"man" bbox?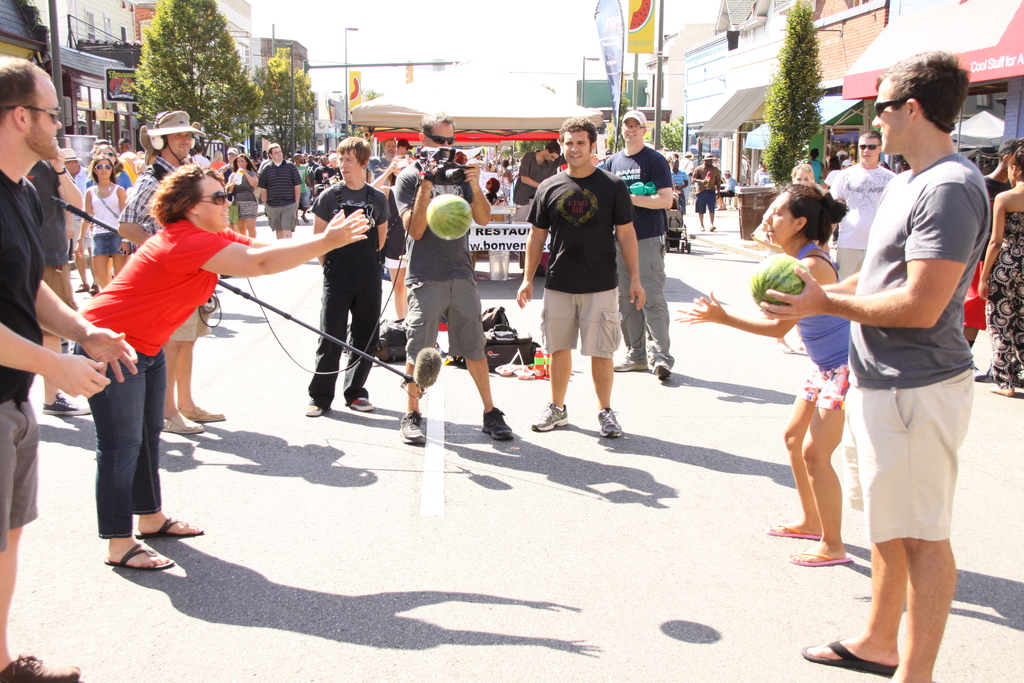
692,147,724,233
